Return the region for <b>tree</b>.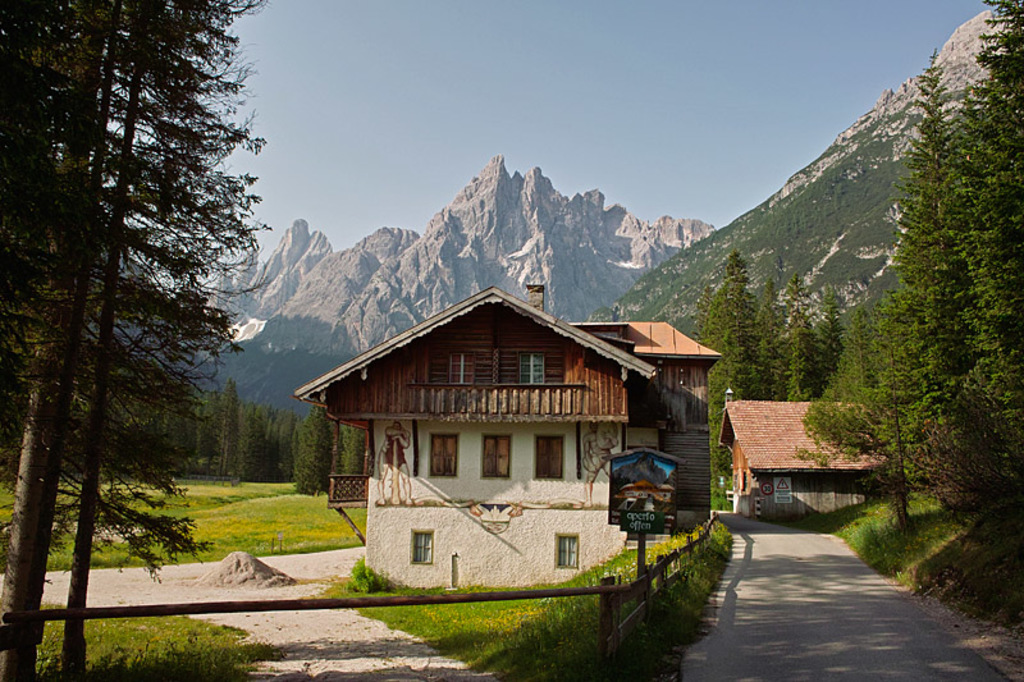
bbox=(0, 0, 136, 681).
